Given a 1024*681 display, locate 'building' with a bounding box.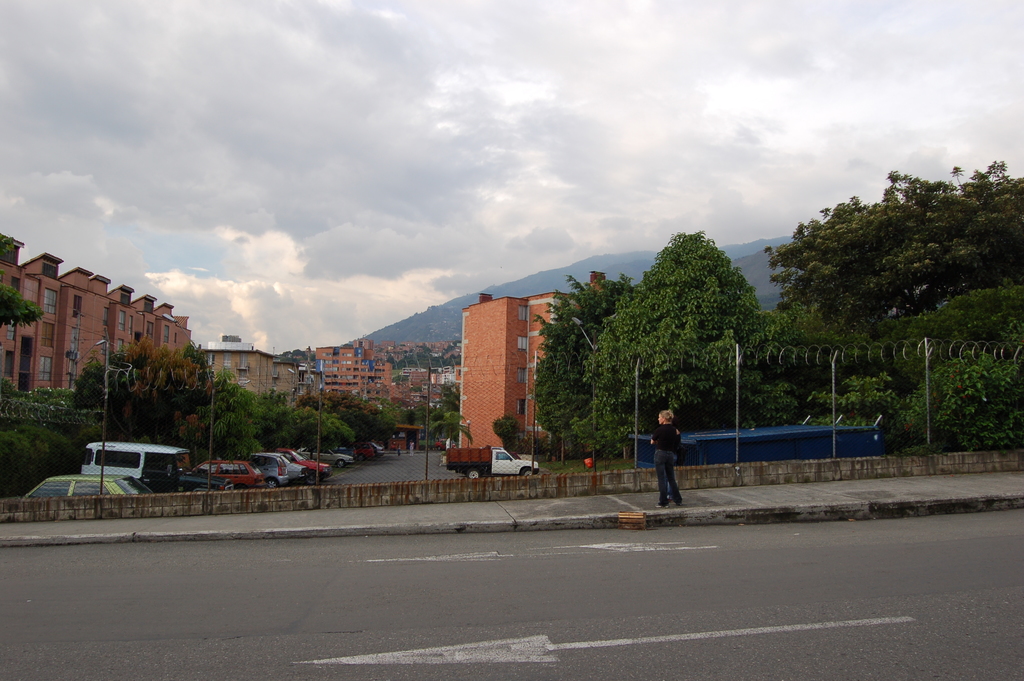
Located: bbox=[0, 234, 191, 393].
